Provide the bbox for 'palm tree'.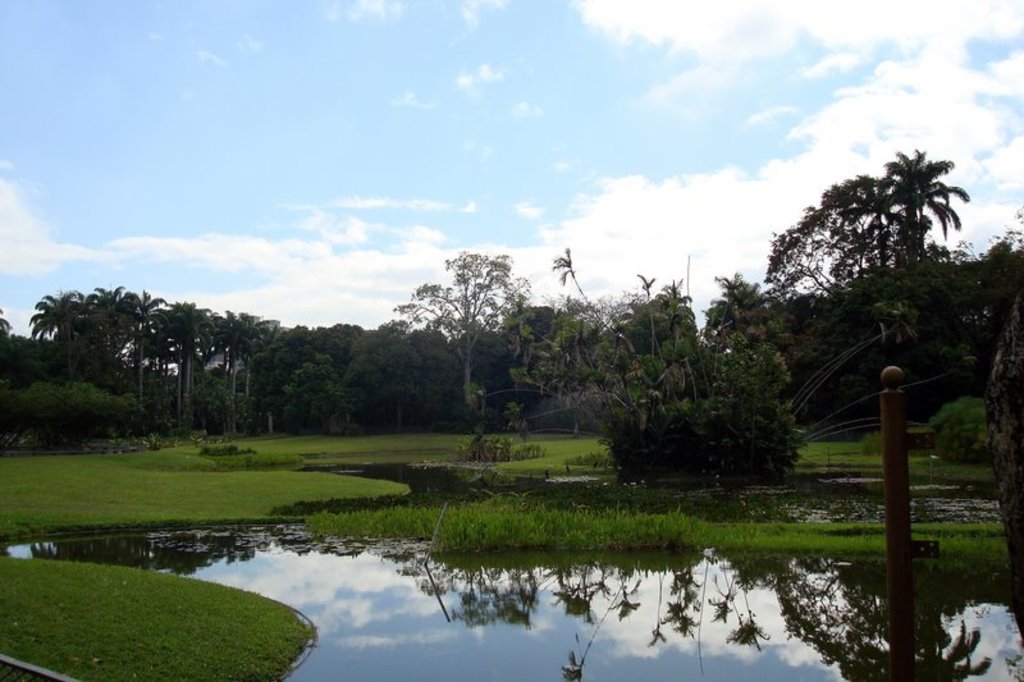
709/258/778/376.
